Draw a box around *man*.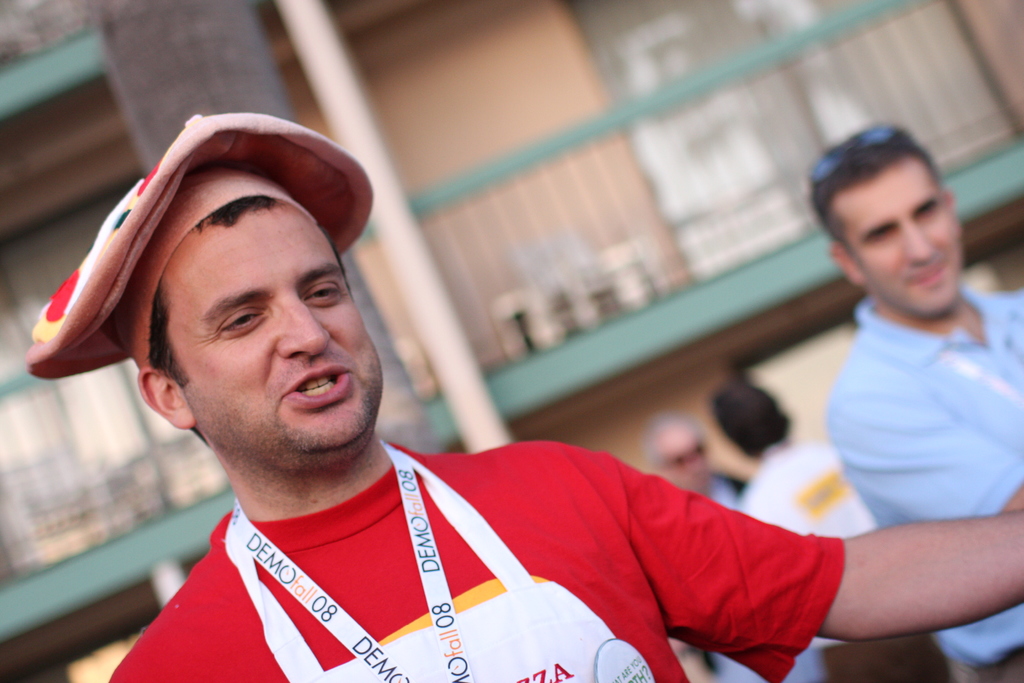
640, 414, 751, 511.
